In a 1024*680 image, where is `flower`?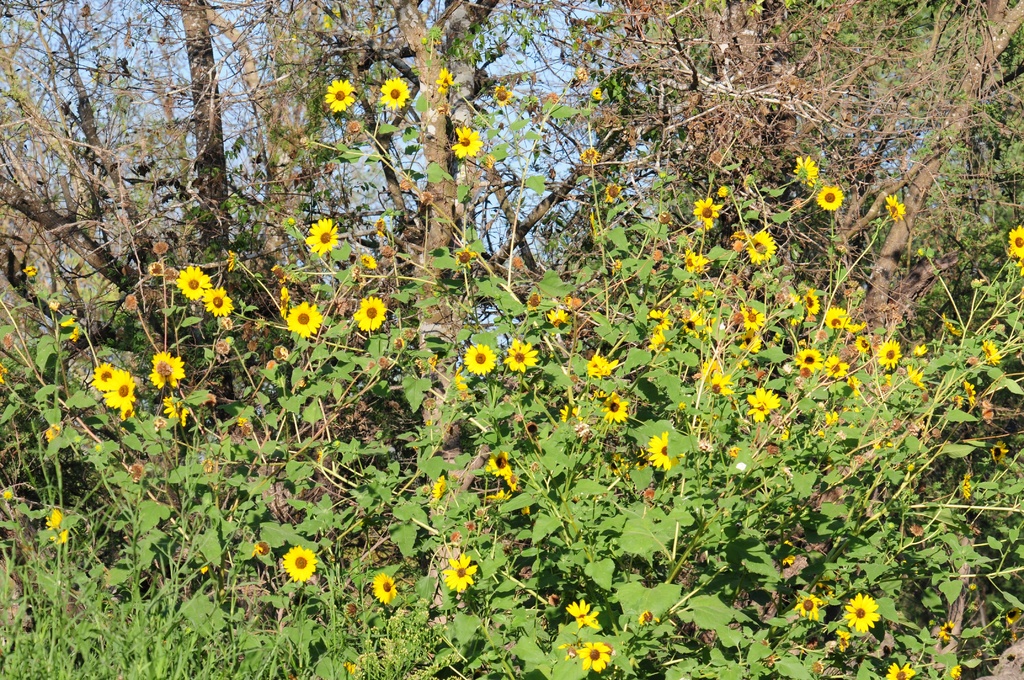
<bbox>588, 85, 603, 101</bbox>.
